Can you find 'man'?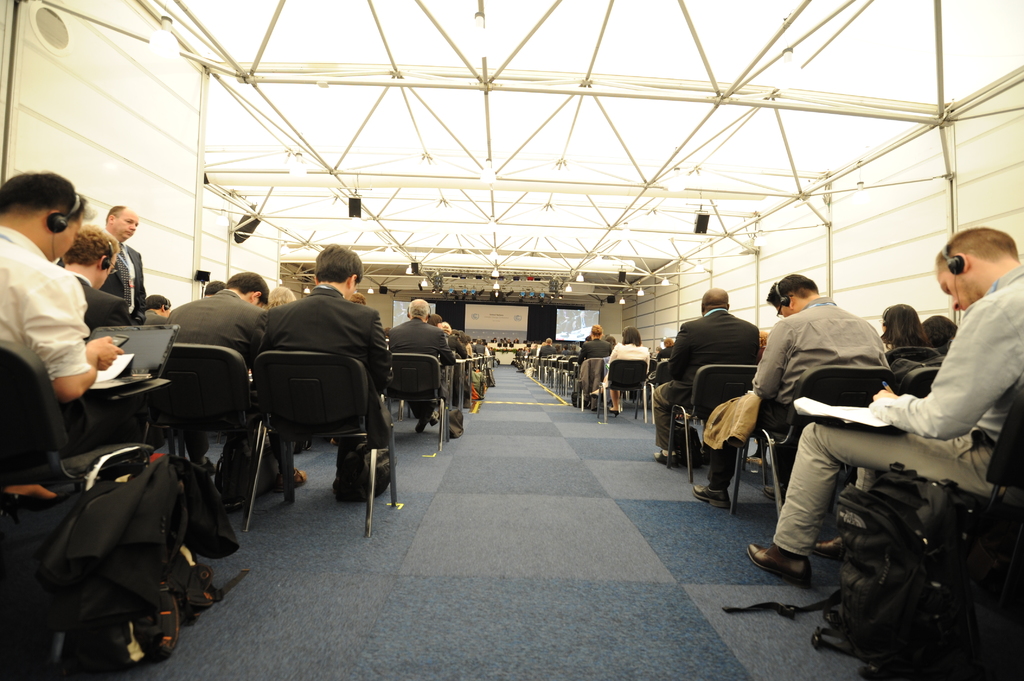
Yes, bounding box: 381 296 457 438.
